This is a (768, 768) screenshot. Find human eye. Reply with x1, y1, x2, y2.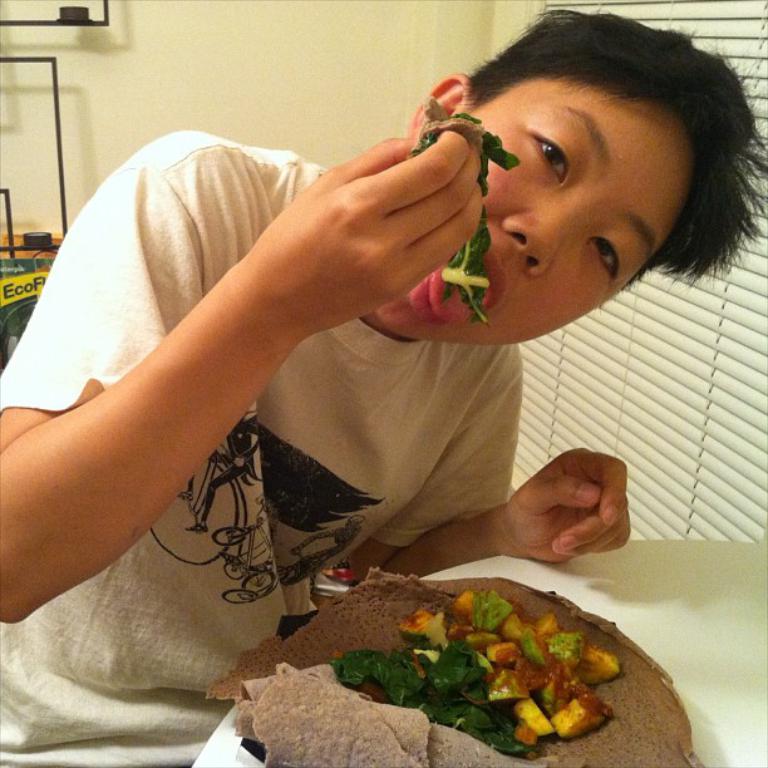
586, 237, 621, 292.
